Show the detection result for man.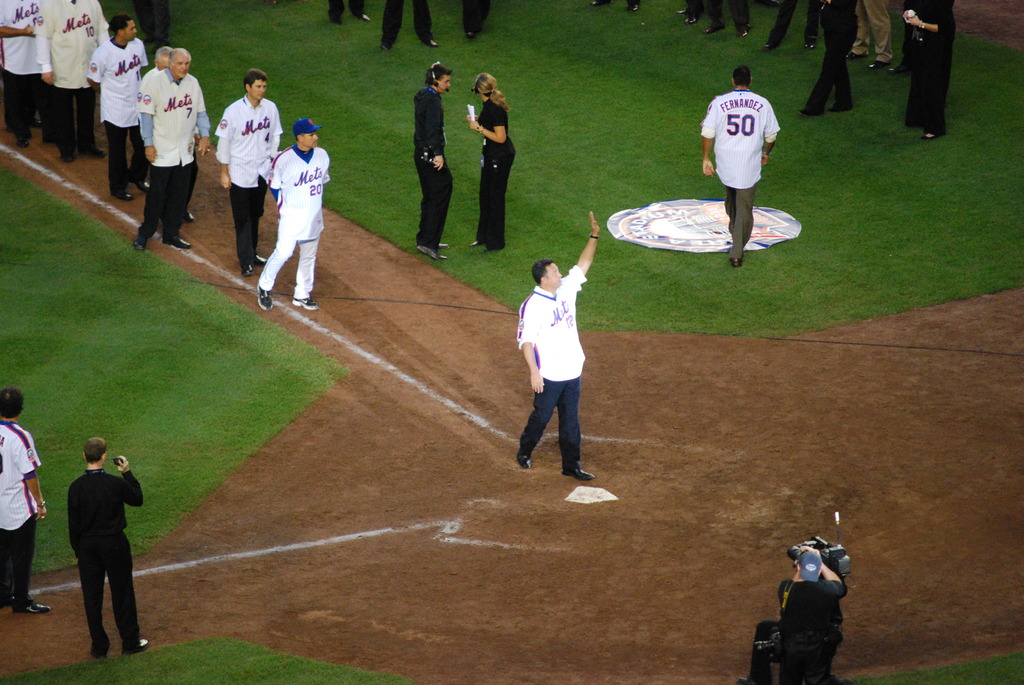
{"left": 699, "top": 0, "right": 755, "bottom": 34}.
